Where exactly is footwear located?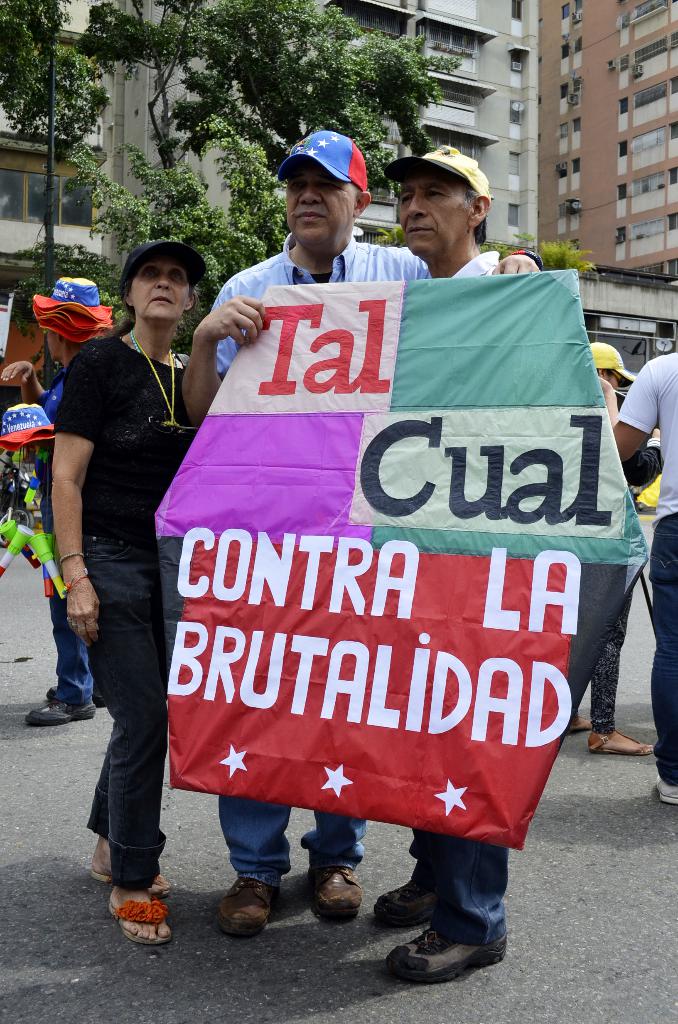
Its bounding box is [41,683,111,709].
